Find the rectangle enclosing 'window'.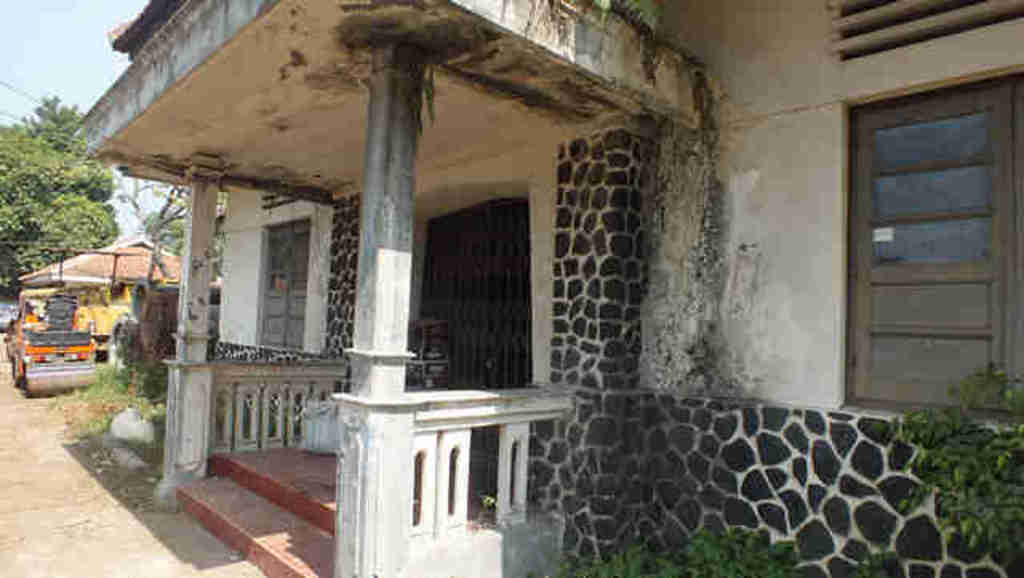
[x1=845, y1=62, x2=1022, y2=429].
